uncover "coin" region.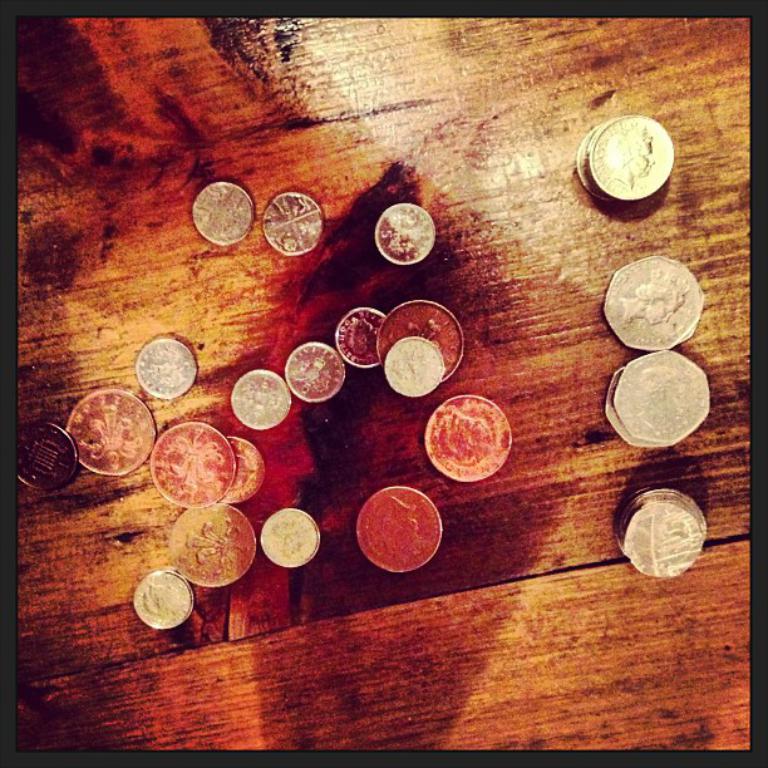
Uncovered: {"left": 374, "top": 301, "right": 468, "bottom": 387}.
